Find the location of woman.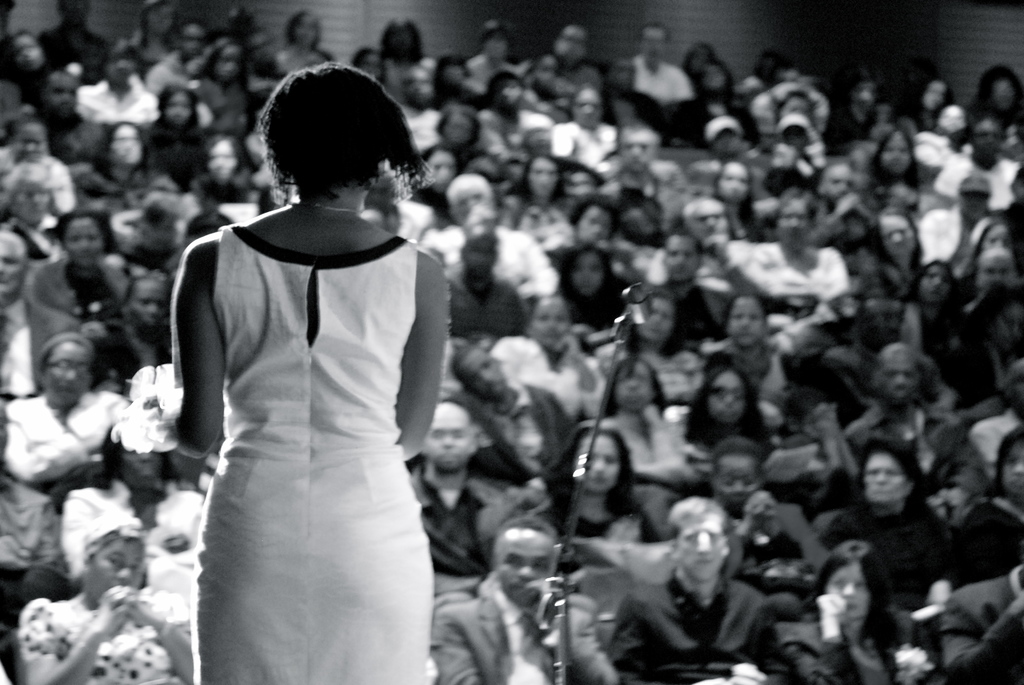
Location: 19/539/197/684.
